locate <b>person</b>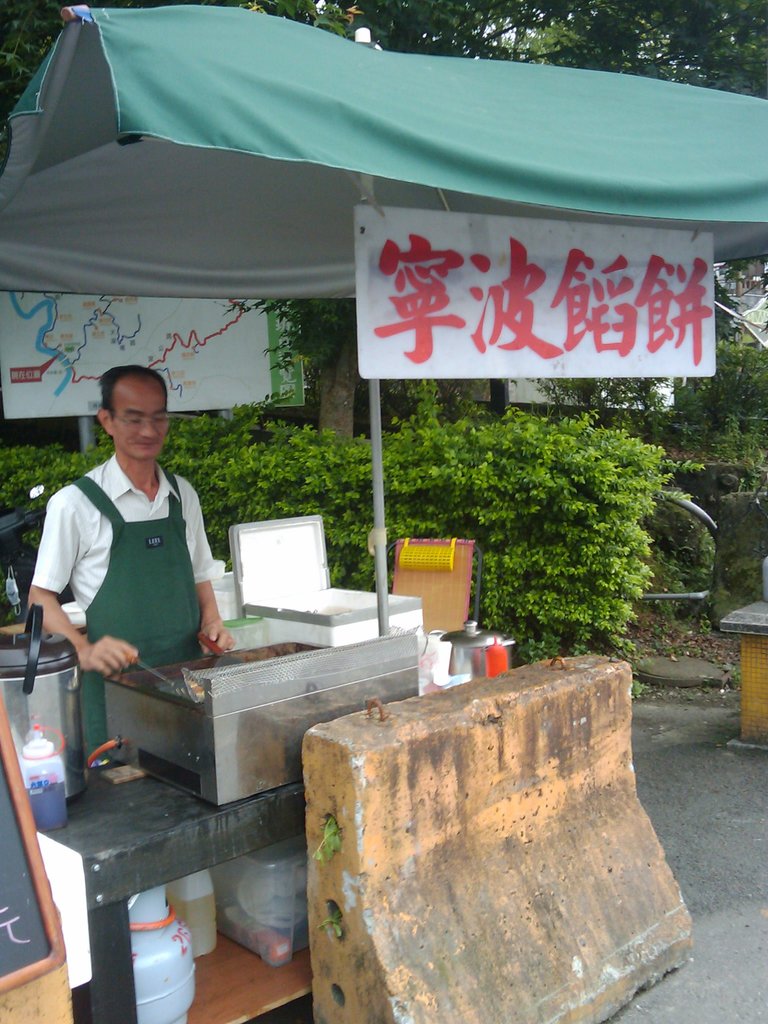
bbox(34, 355, 232, 756)
